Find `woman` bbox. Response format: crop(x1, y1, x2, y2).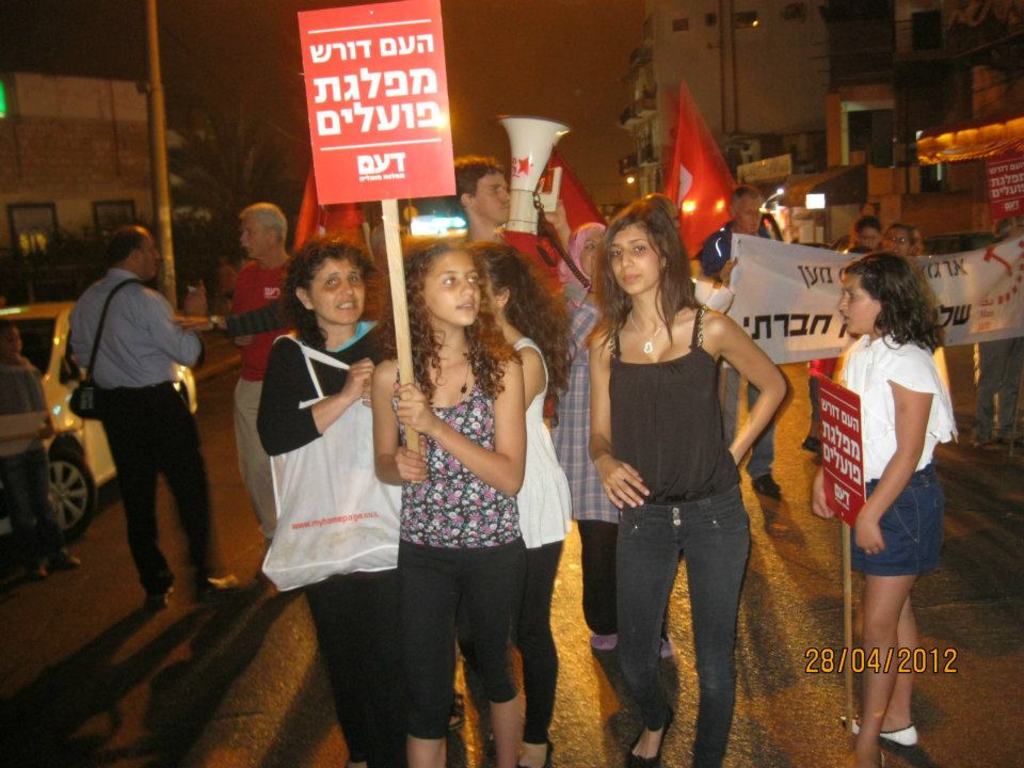
crop(585, 197, 784, 767).
